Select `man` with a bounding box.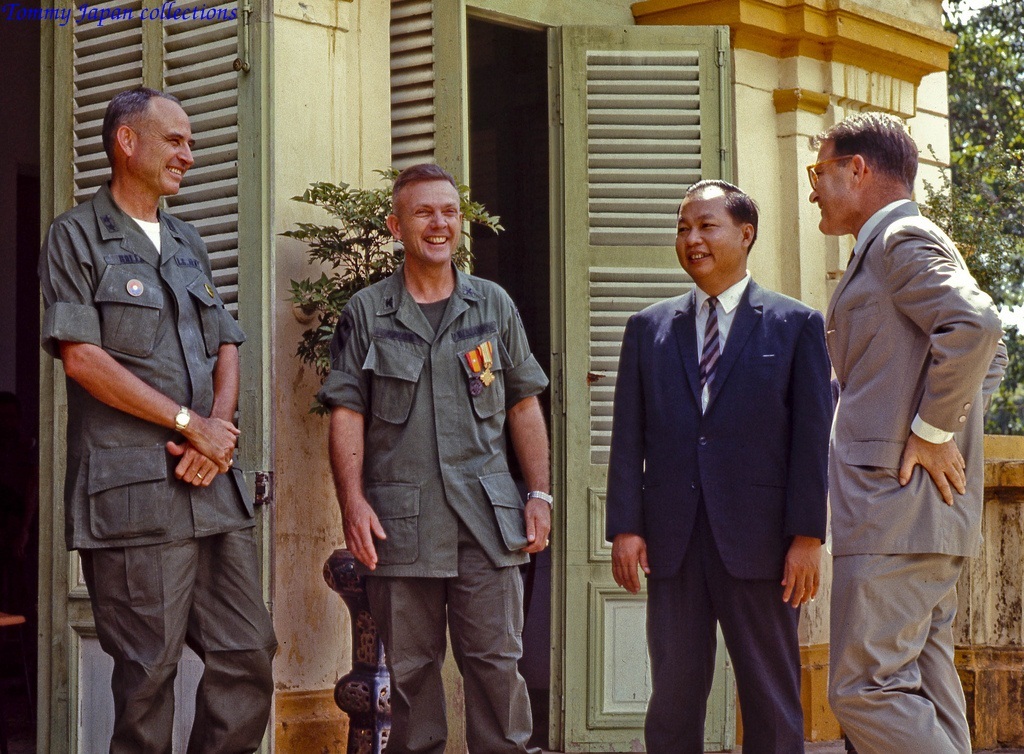
{"left": 36, "top": 90, "right": 277, "bottom": 753}.
